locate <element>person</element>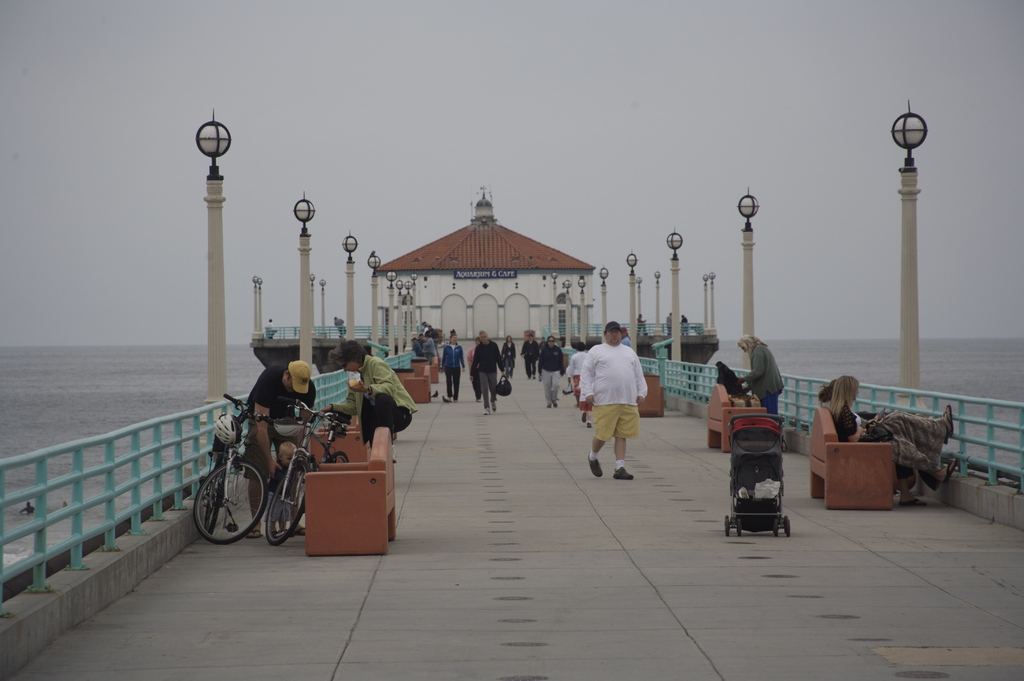
(left=530, top=331, right=568, bottom=406)
